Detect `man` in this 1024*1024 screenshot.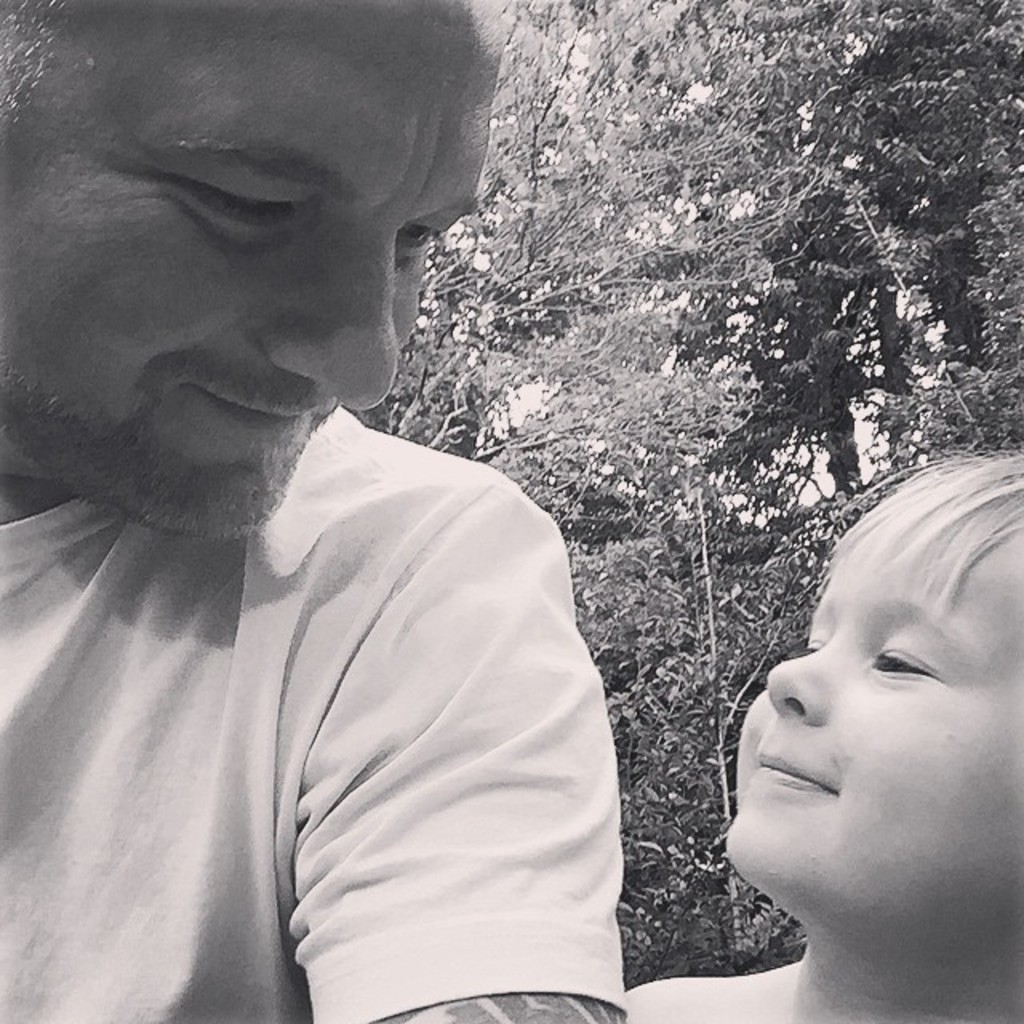
Detection: (left=0, top=0, right=696, bottom=1023).
